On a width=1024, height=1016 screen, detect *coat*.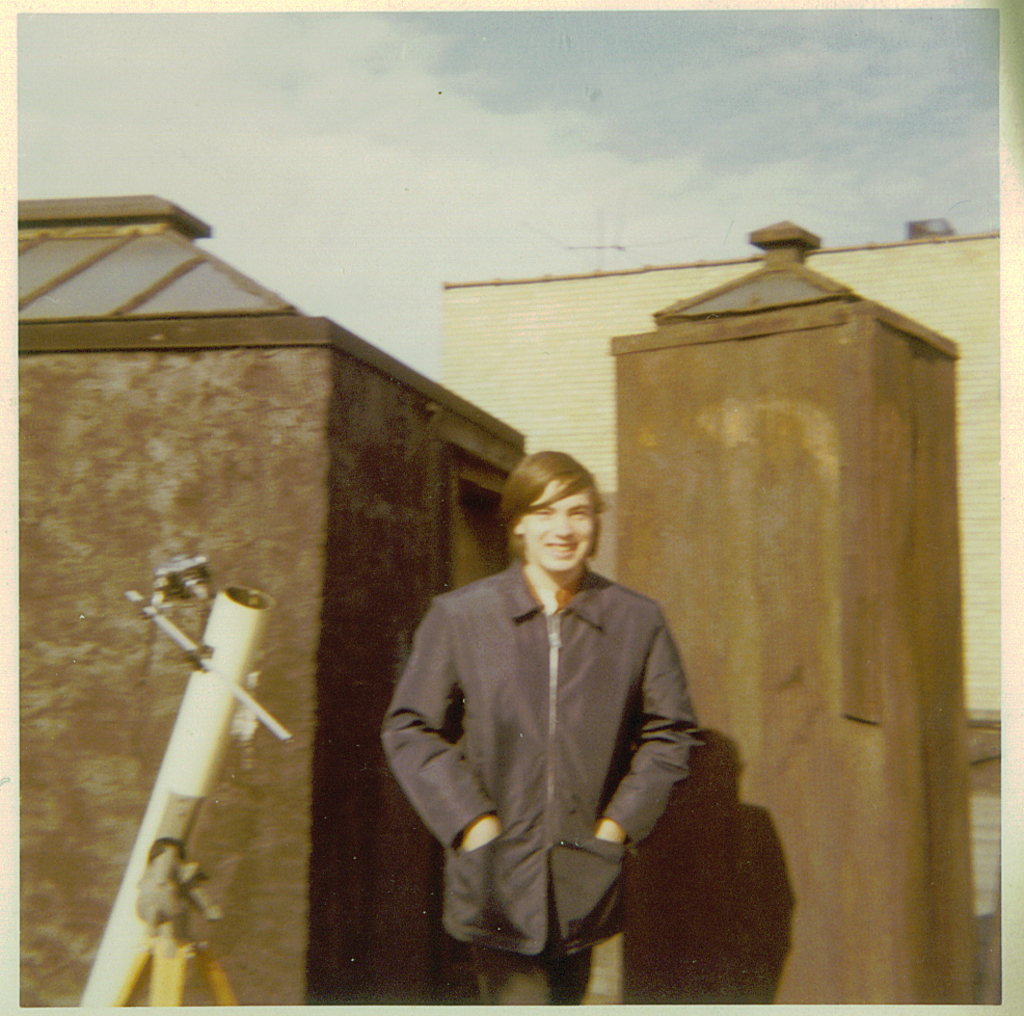
(left=379, top=563, right=710, bottom=960).
